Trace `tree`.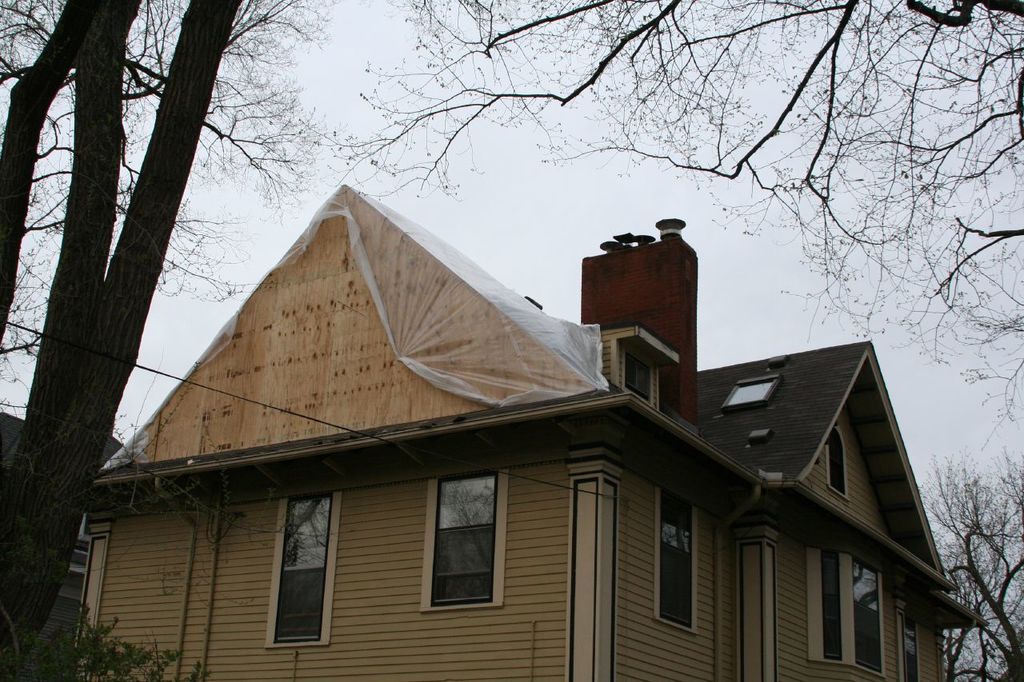
Traced to Rect(946, 446, 1023, 681).
